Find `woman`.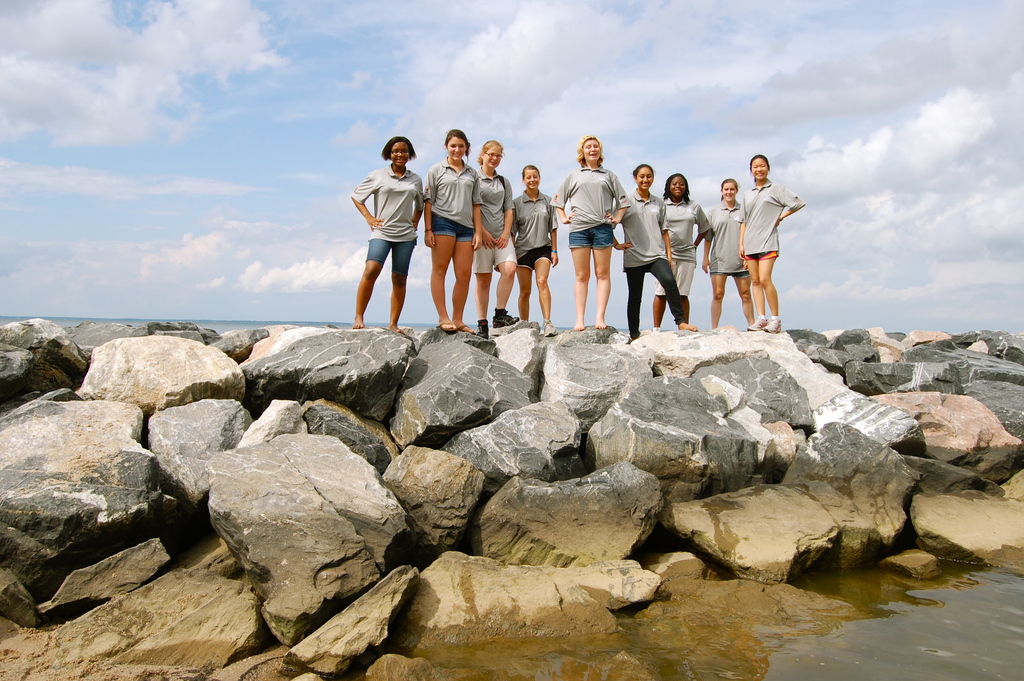
736 153 808 336.
